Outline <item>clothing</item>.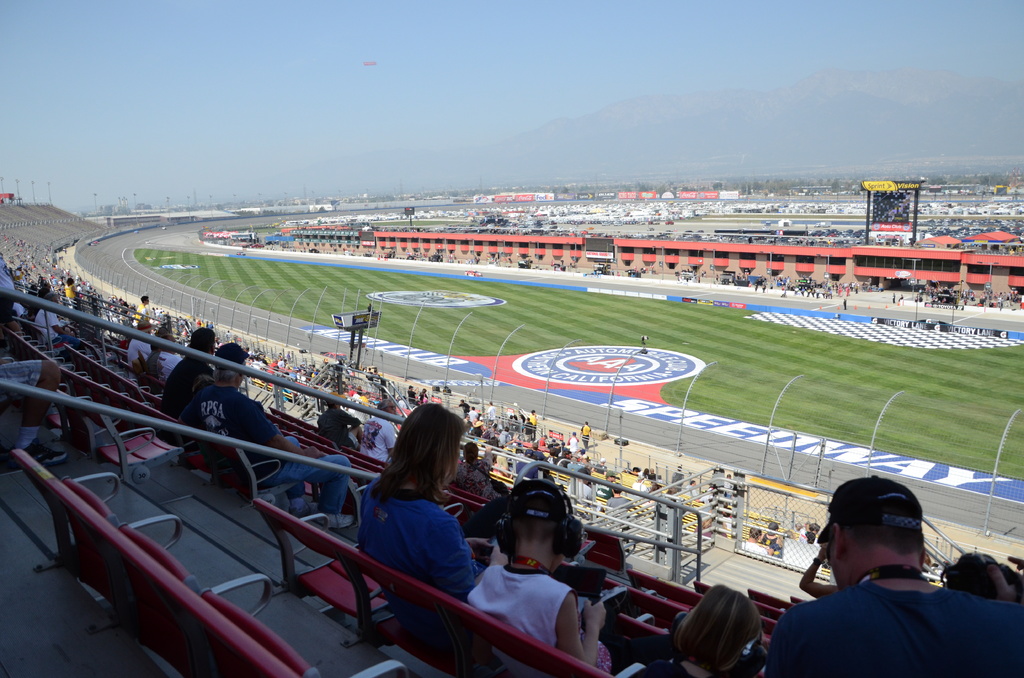
Outline: x1=342 y1=449 x2=492 y2=606.
